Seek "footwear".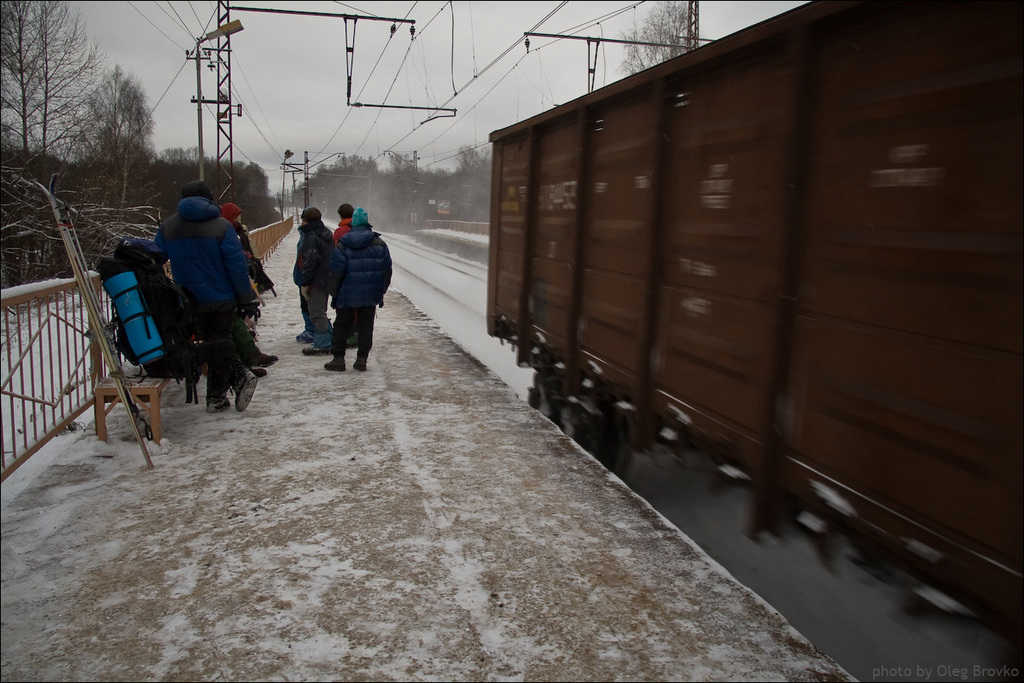
{"left": 324, "top": 350, "right": 347, "bottom": 371}.
